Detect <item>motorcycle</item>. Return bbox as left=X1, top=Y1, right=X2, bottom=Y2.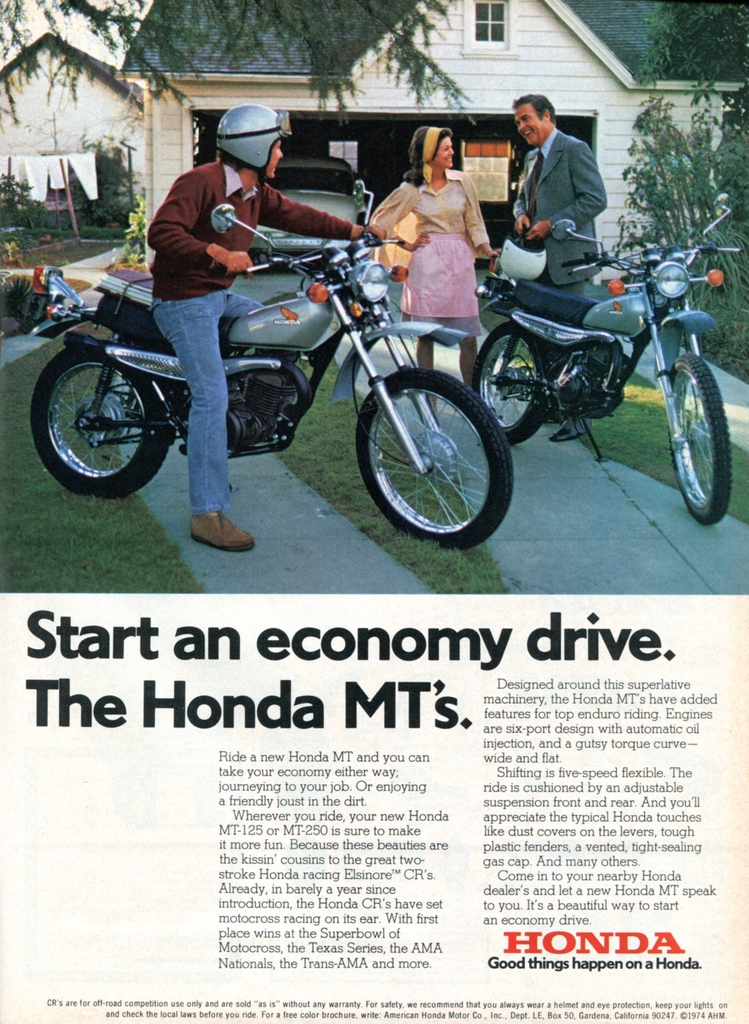
left=29, top=211, right=528, bottom=535.
